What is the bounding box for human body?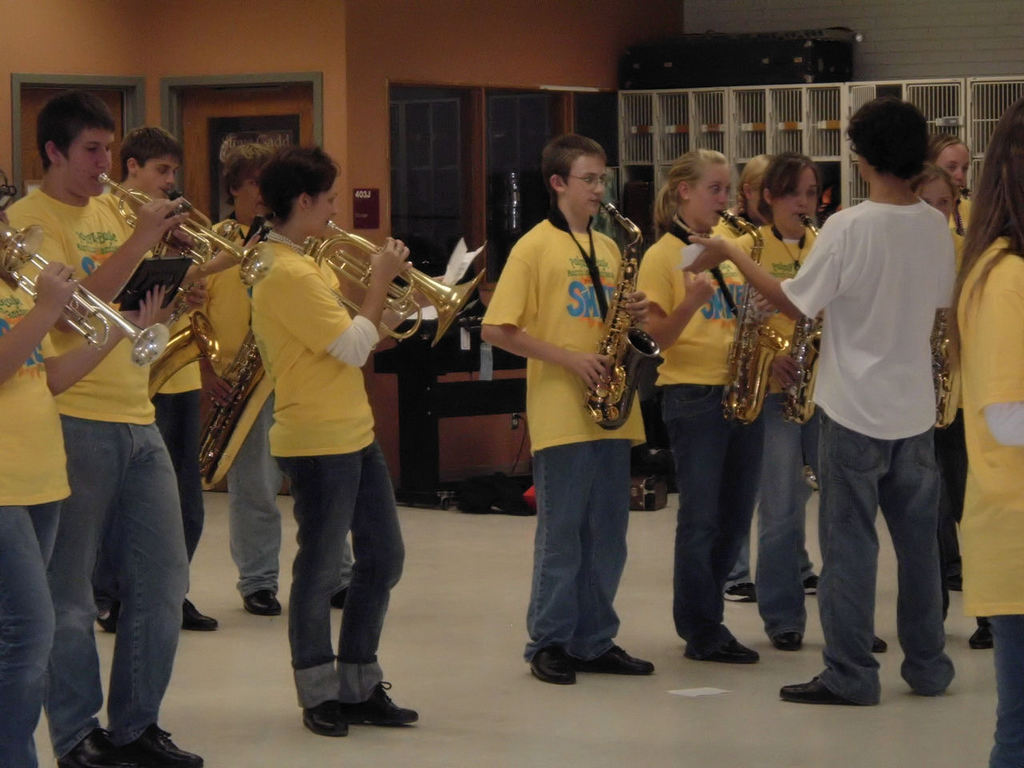
box(182, 130, 361, 610).
